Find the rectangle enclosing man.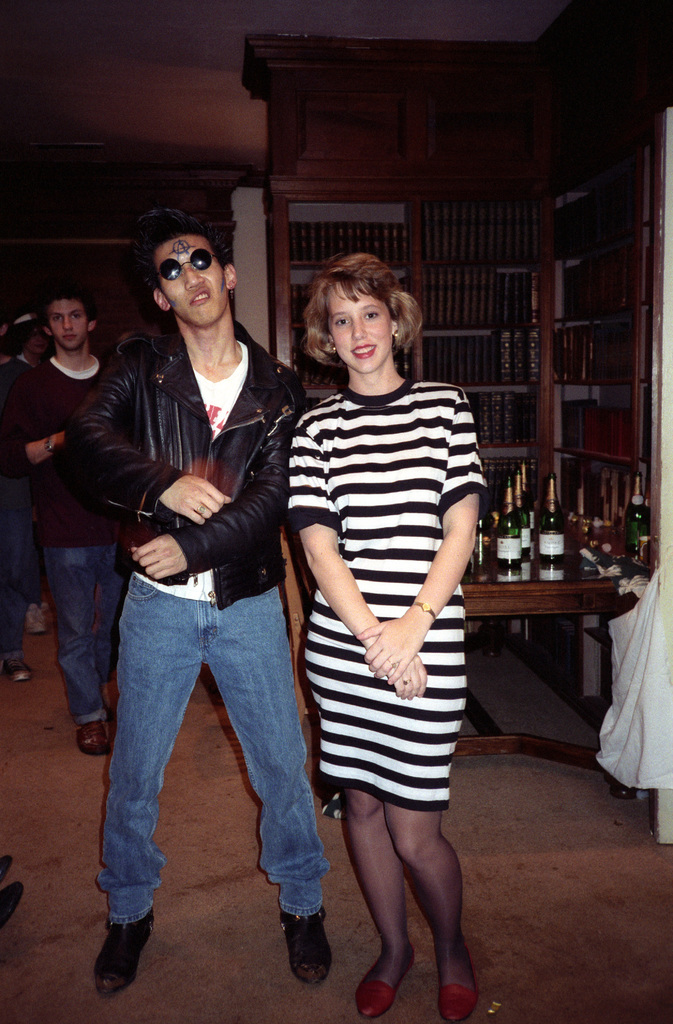
106:217:405:961.
